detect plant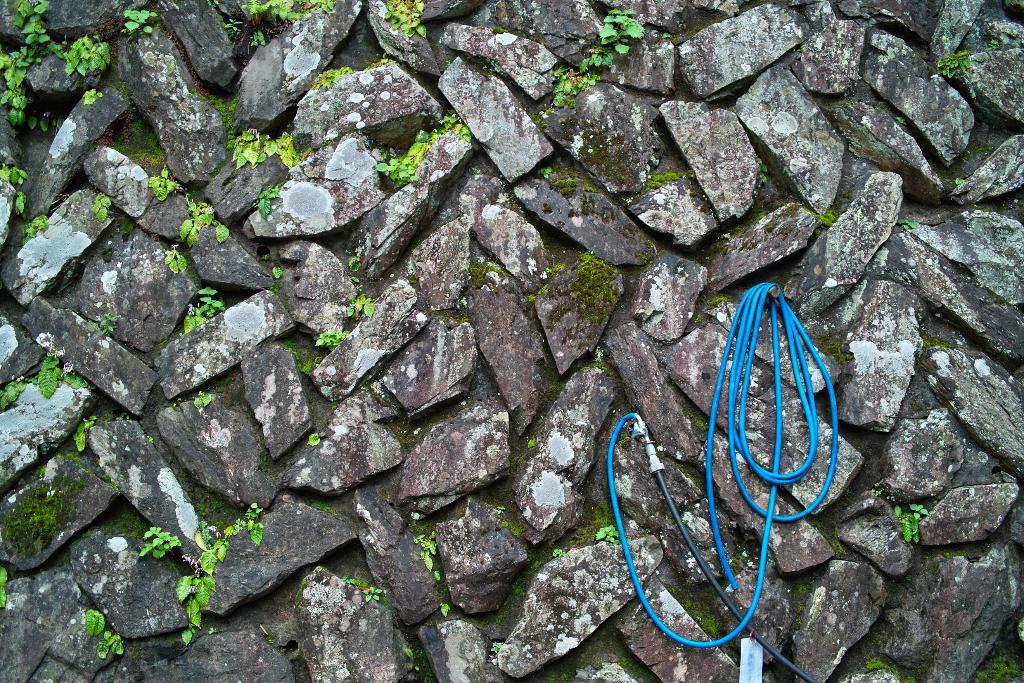
(x1=495, y1=504, x2=507, y2=518)
